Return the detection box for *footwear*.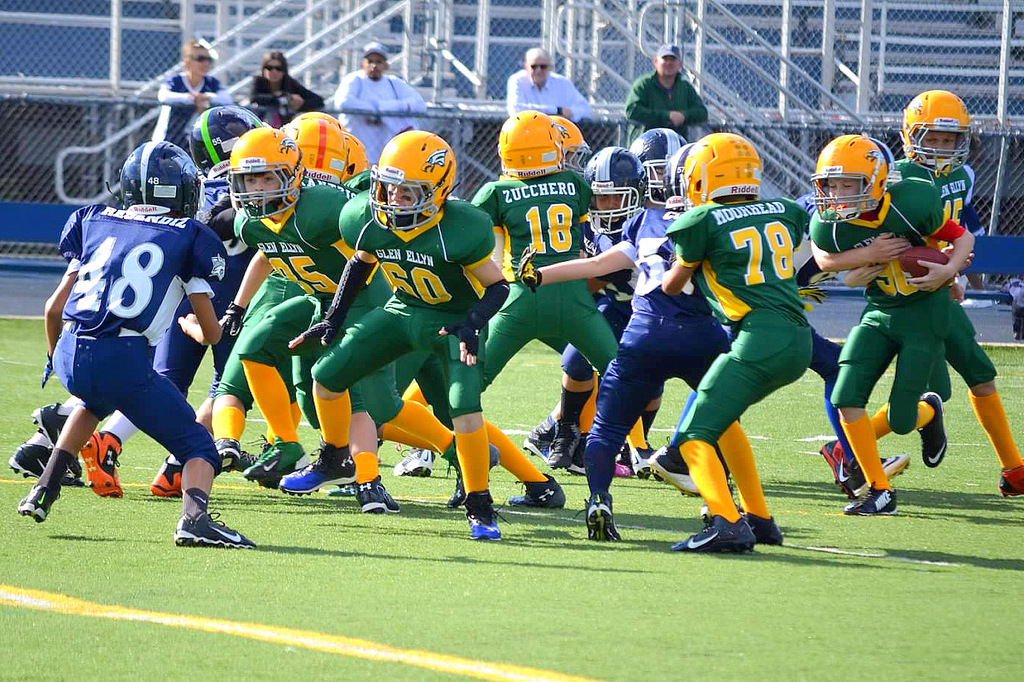
917/387/951/474.
